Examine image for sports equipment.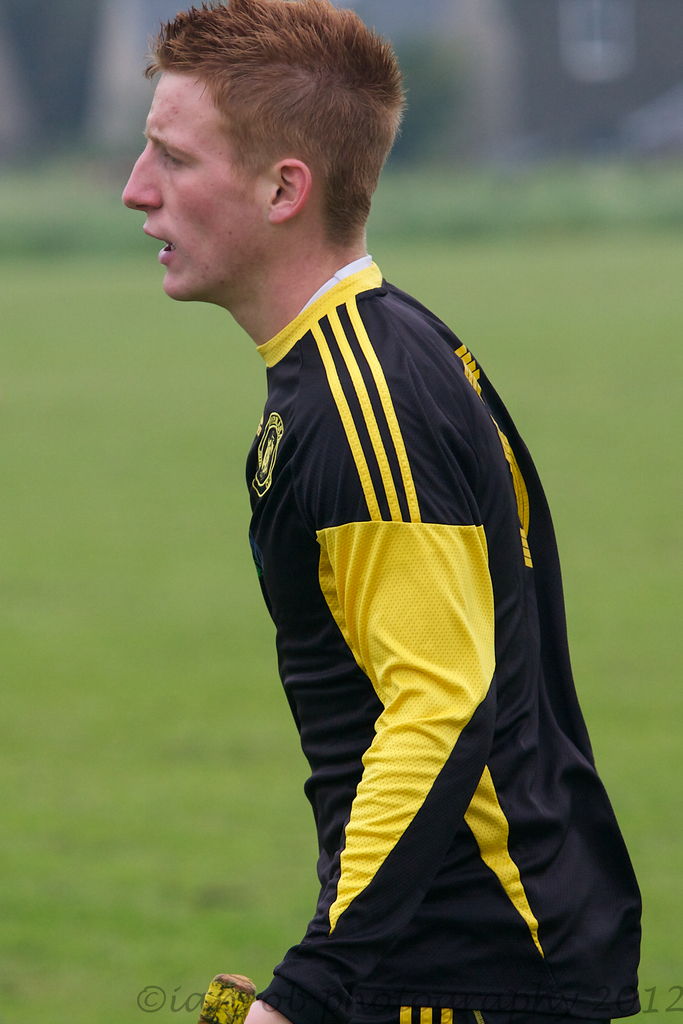
Examination result: {"x1": 196, "y1": 973, "x2": 252, "y2": 1023}.
